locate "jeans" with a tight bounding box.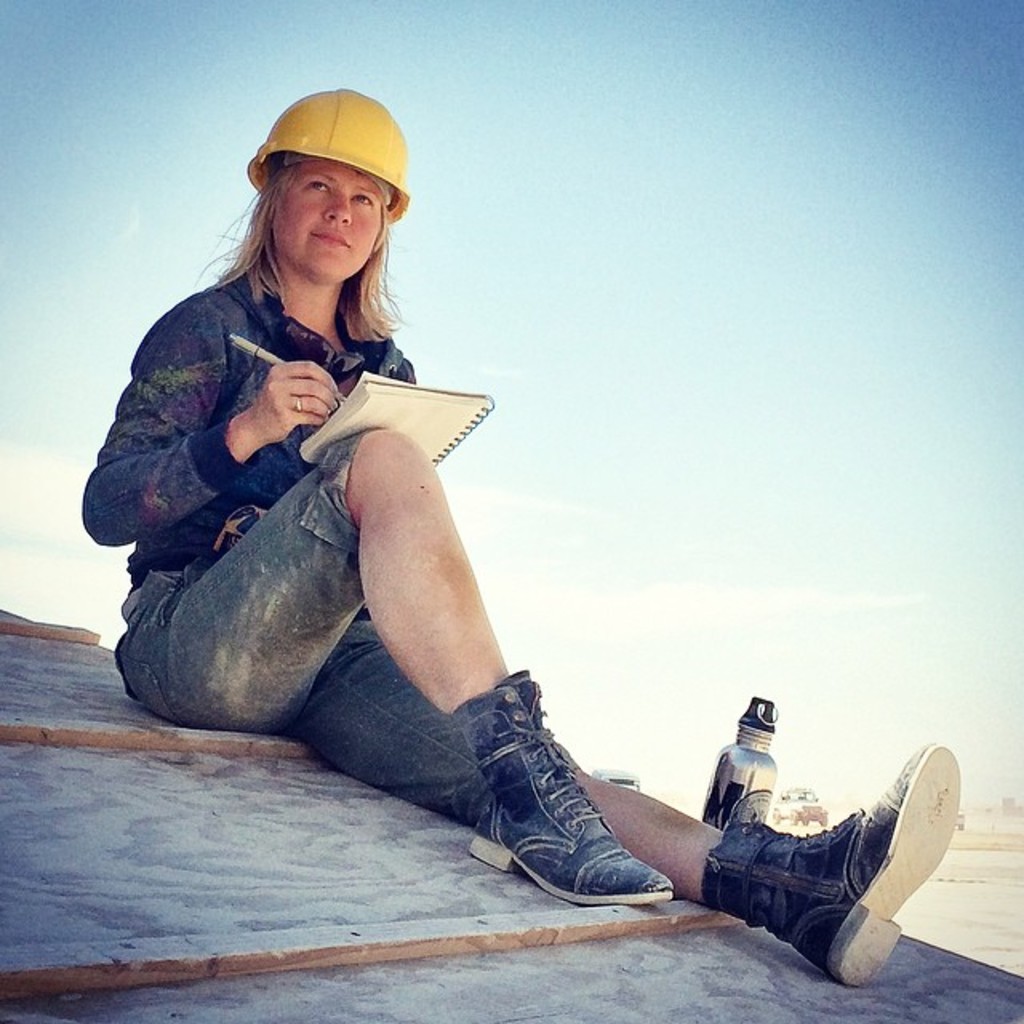
[115, 427, 496, 829].
